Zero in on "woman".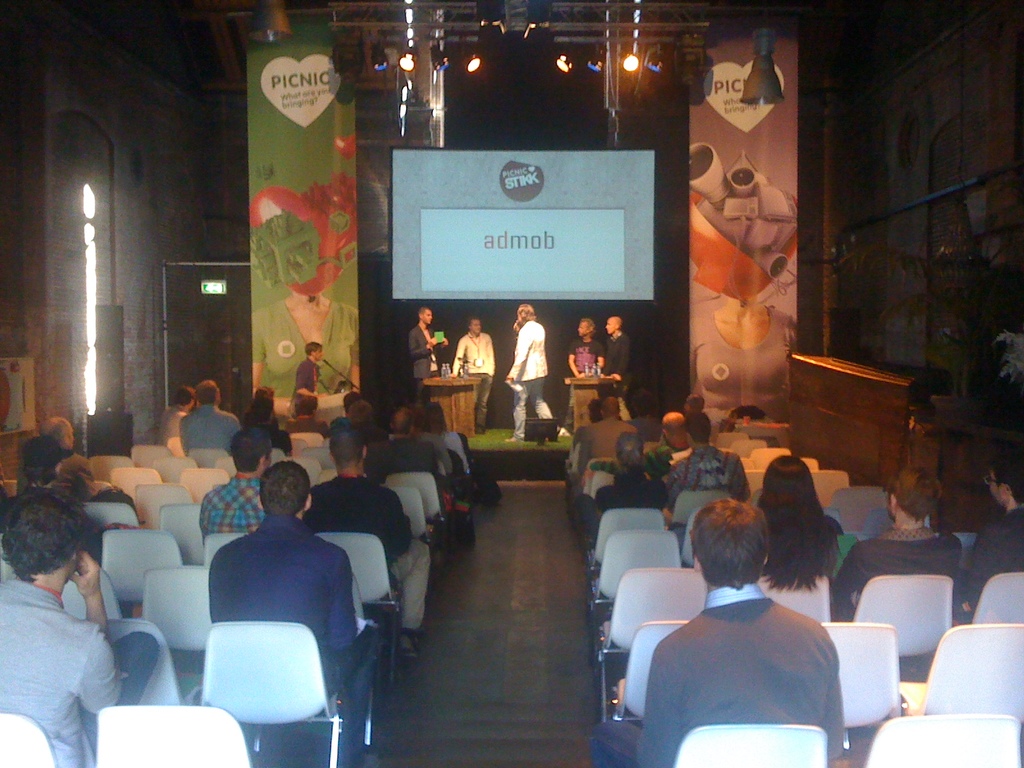
Zeroed in: x1=756 y1=449 x2=834 y2=588.
